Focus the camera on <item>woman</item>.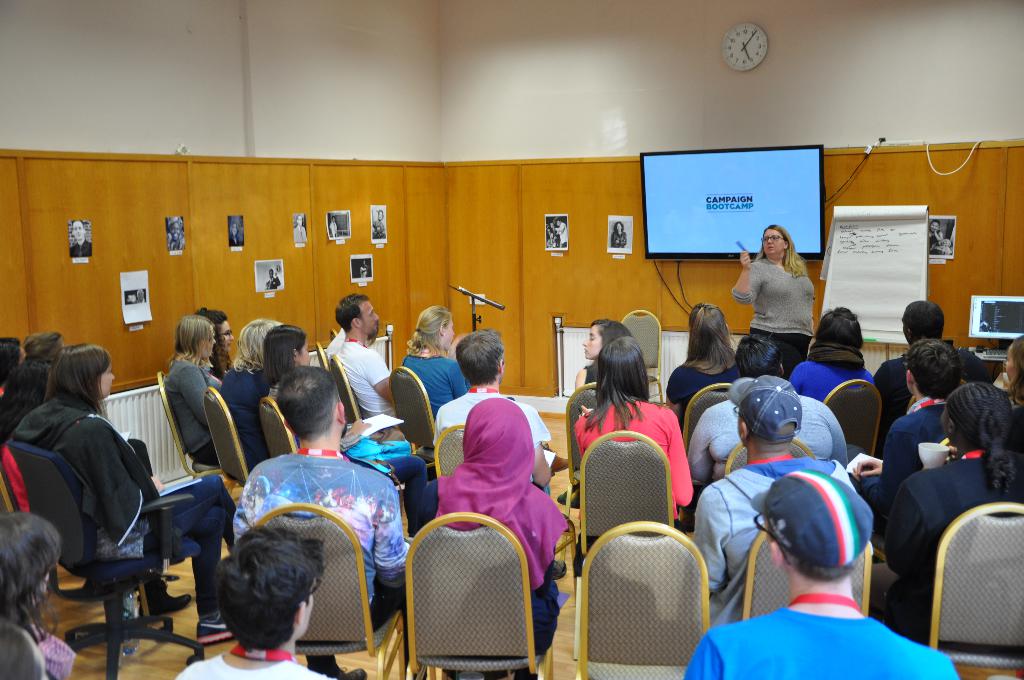
Focus region: crop(5, 347, 240, 644).
